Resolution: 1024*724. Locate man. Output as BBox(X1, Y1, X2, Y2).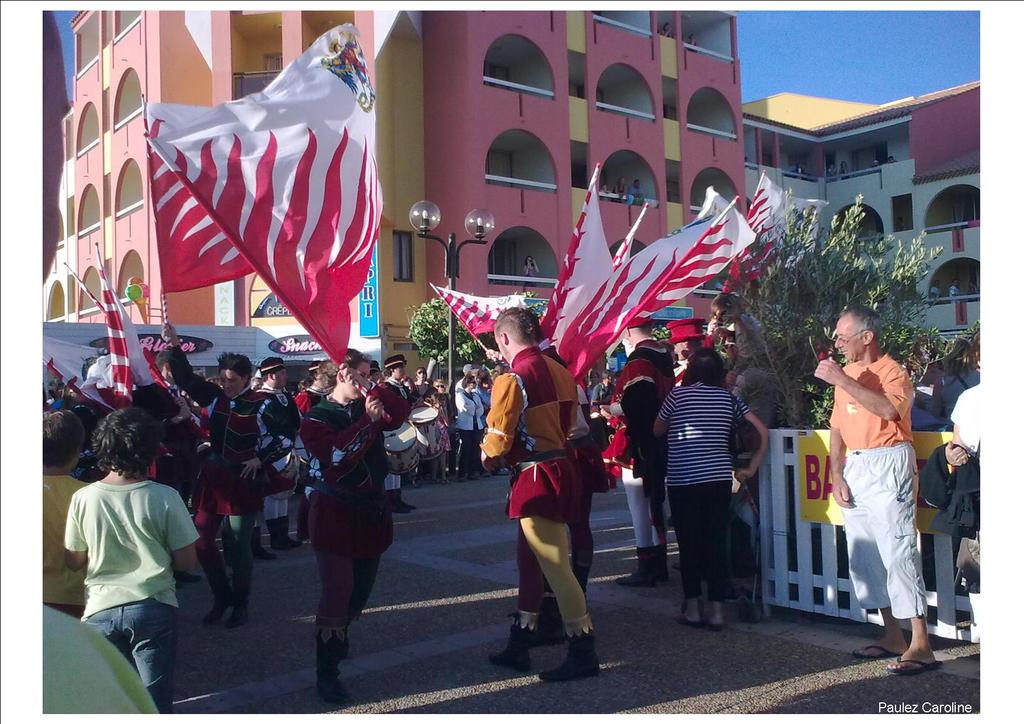
BBox(161, 323, 294, 630).
